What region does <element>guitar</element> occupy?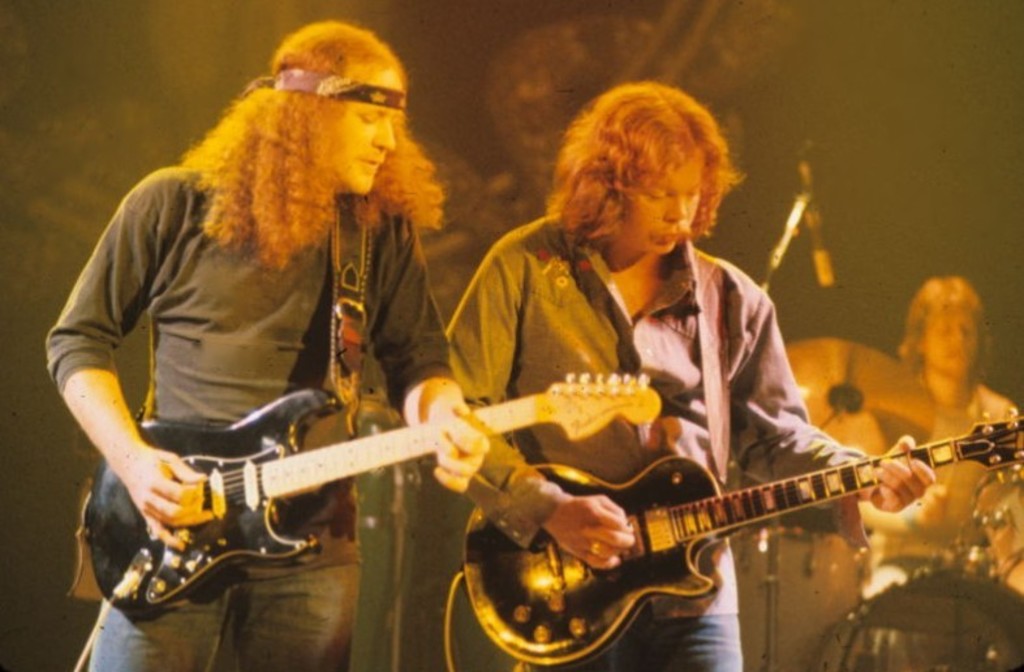
x1=86, y1=363, x2=666, y2=620.
